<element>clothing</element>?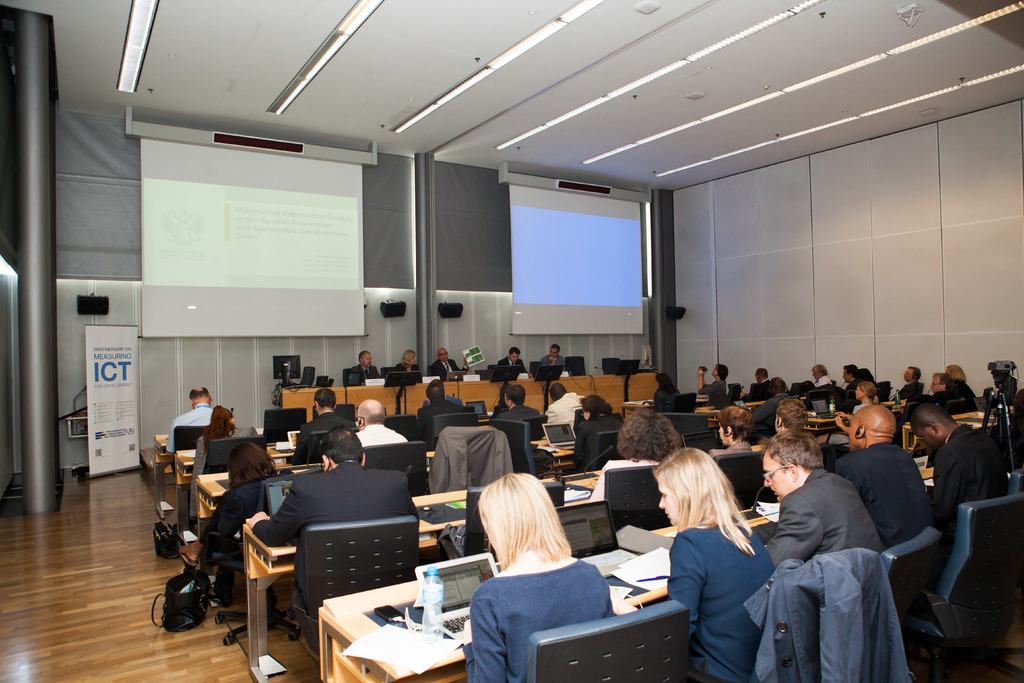
462:555:617:682
